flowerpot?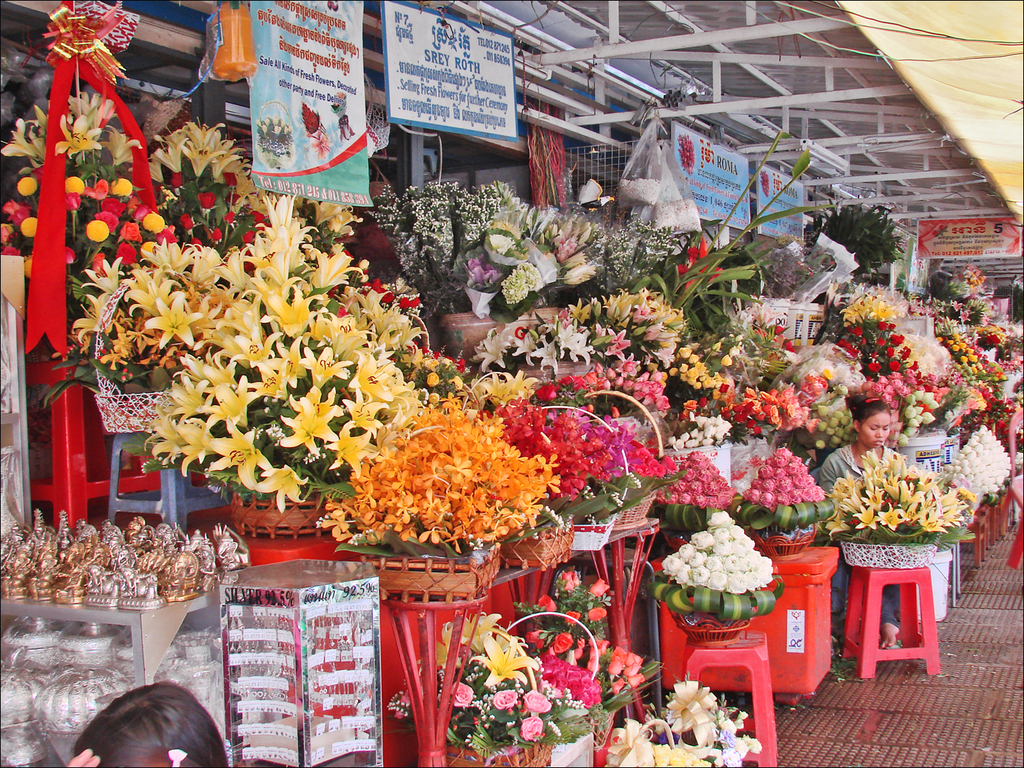
detection(449, 313, 503, 353)
